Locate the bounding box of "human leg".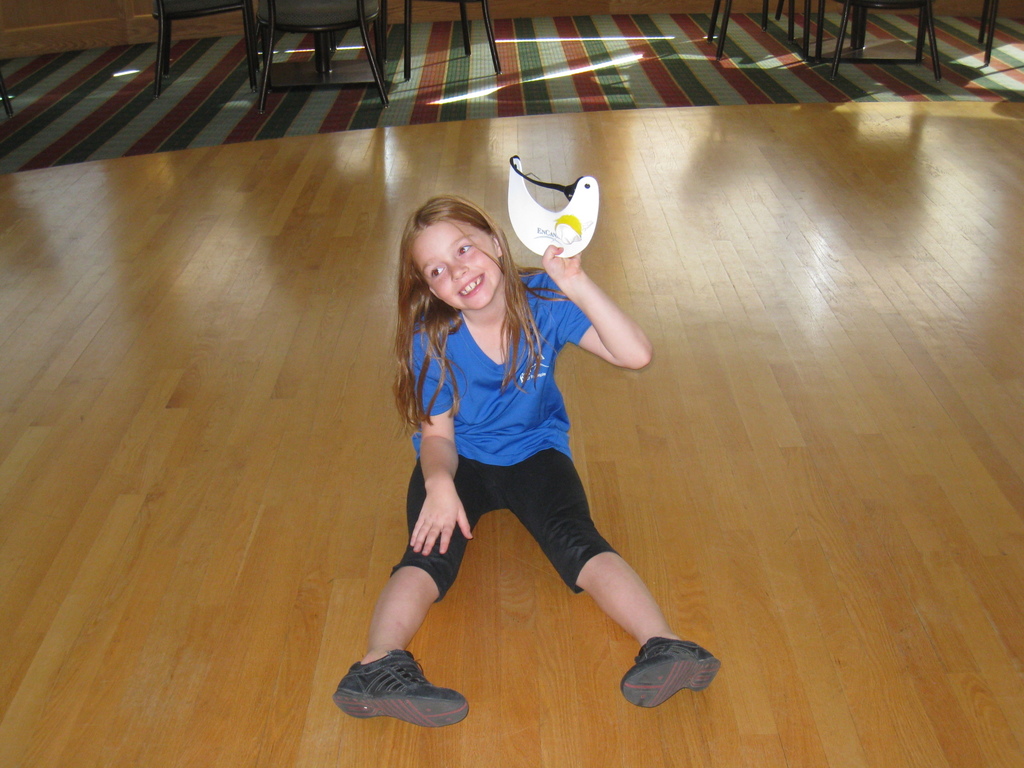
Bounding box: x1=521 y1=451 x2=727 y2=708.
